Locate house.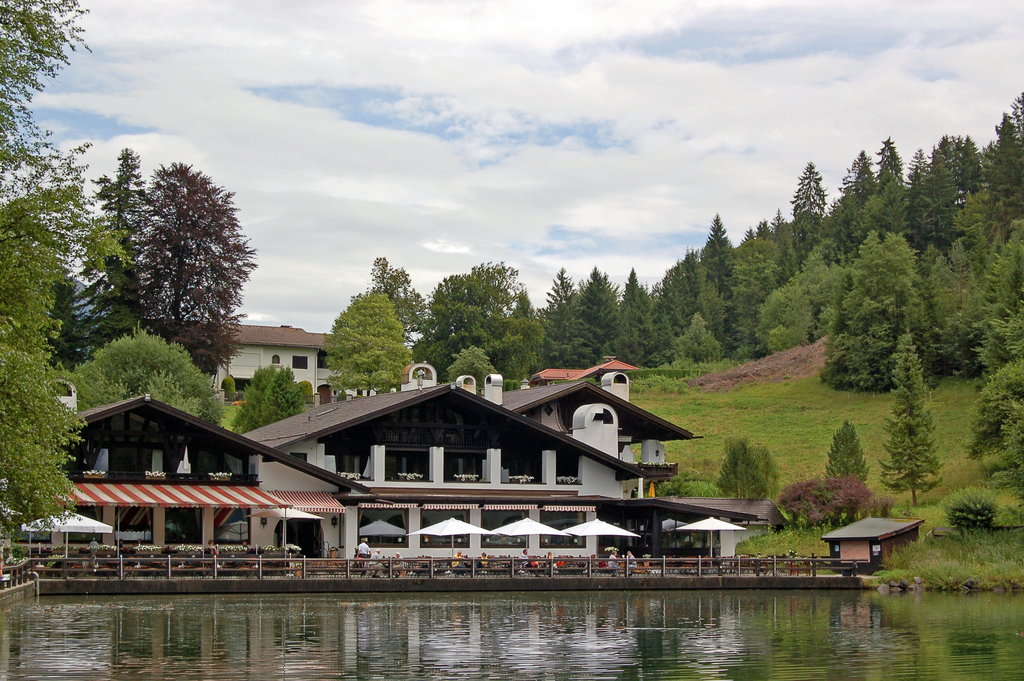
Bounding box: (left=181, top=384, right=665, bottom=553).
